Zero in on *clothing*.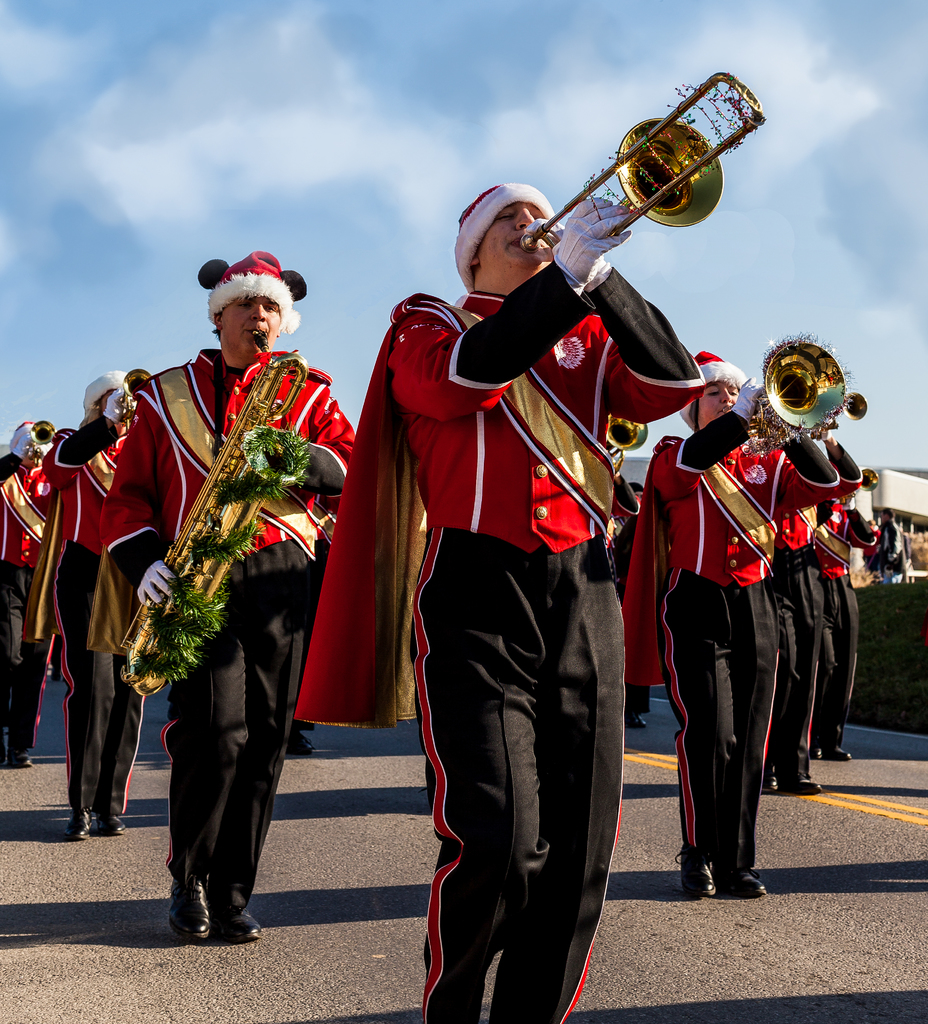
Zeroed in: pyautogui.locateOnScreen(770, 428, 849, 774).
